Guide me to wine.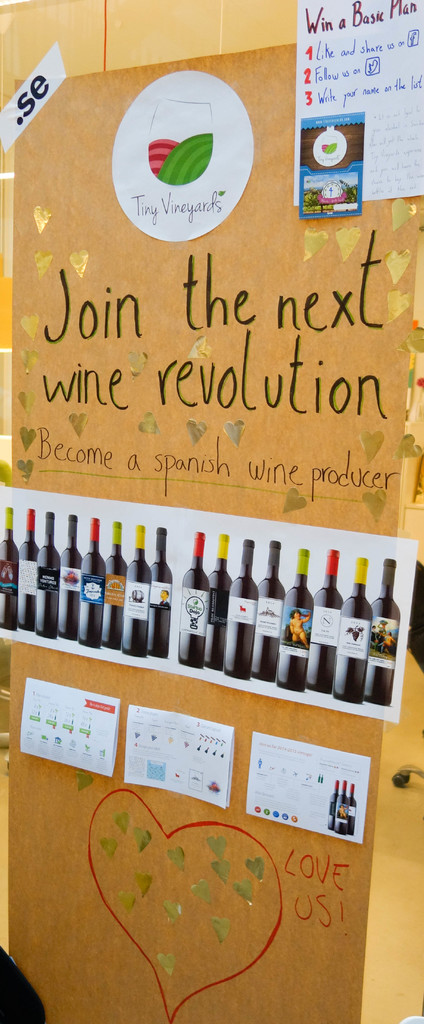
Guidance: crop(55, 513, 83, 639).
